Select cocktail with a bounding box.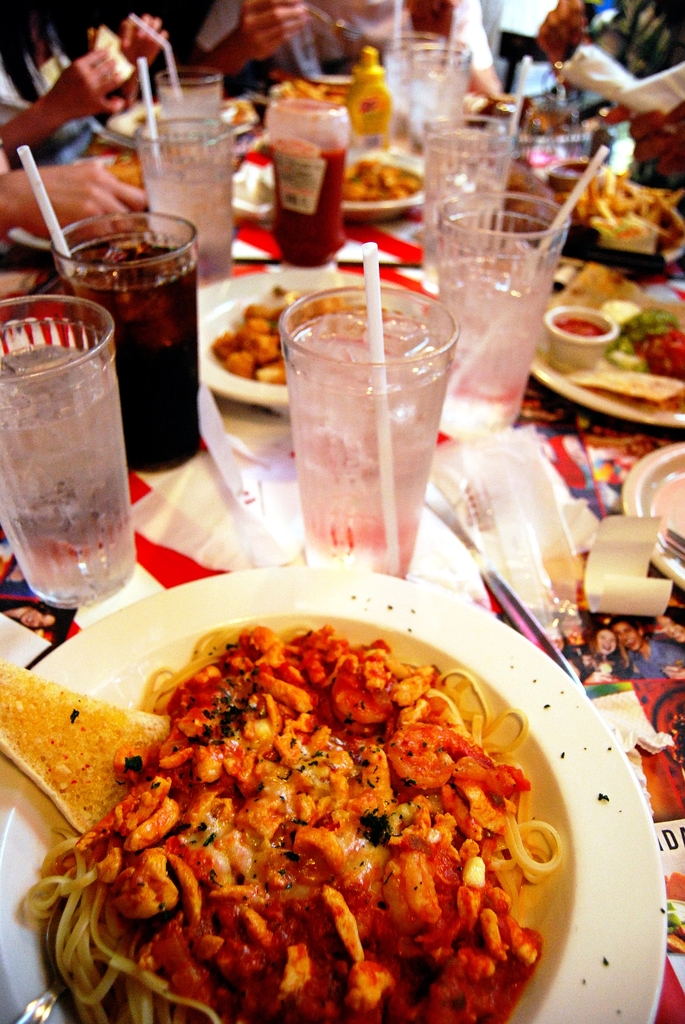
379:24:476:168.
